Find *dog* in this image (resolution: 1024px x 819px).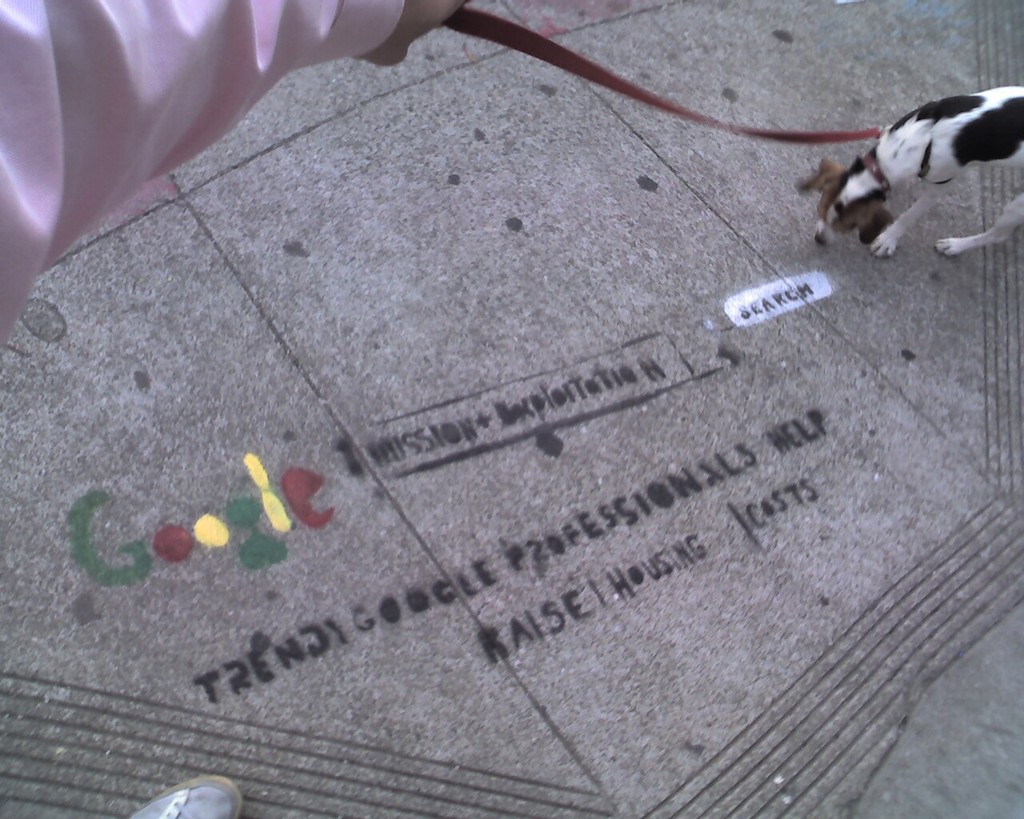
bbox(794, 82, 1023, 258).
